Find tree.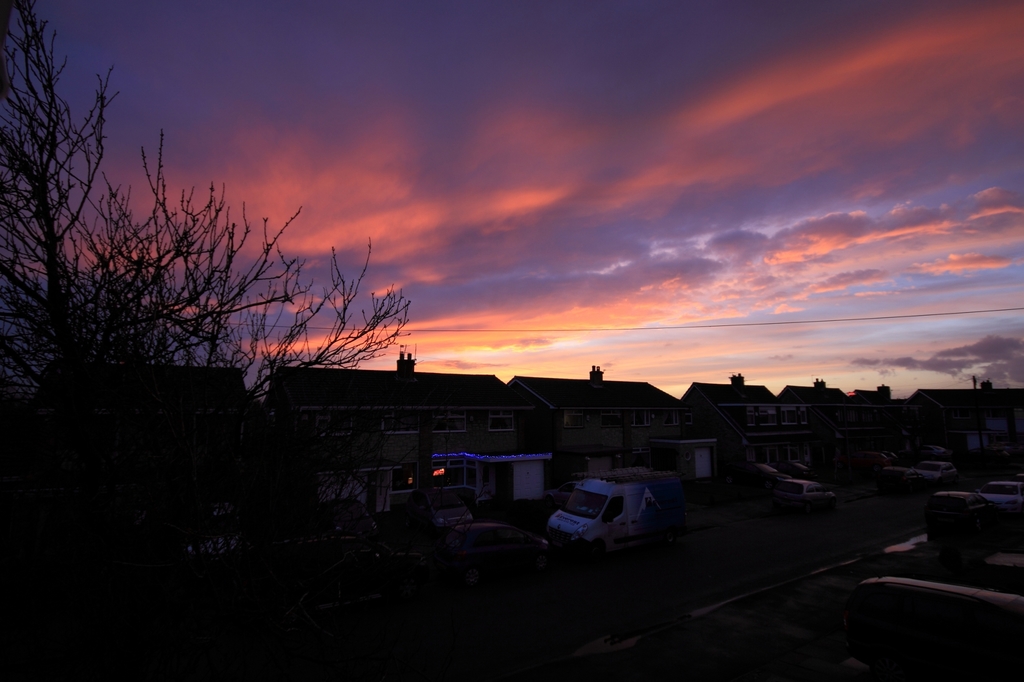
crop(0, 0, 183, 392).
